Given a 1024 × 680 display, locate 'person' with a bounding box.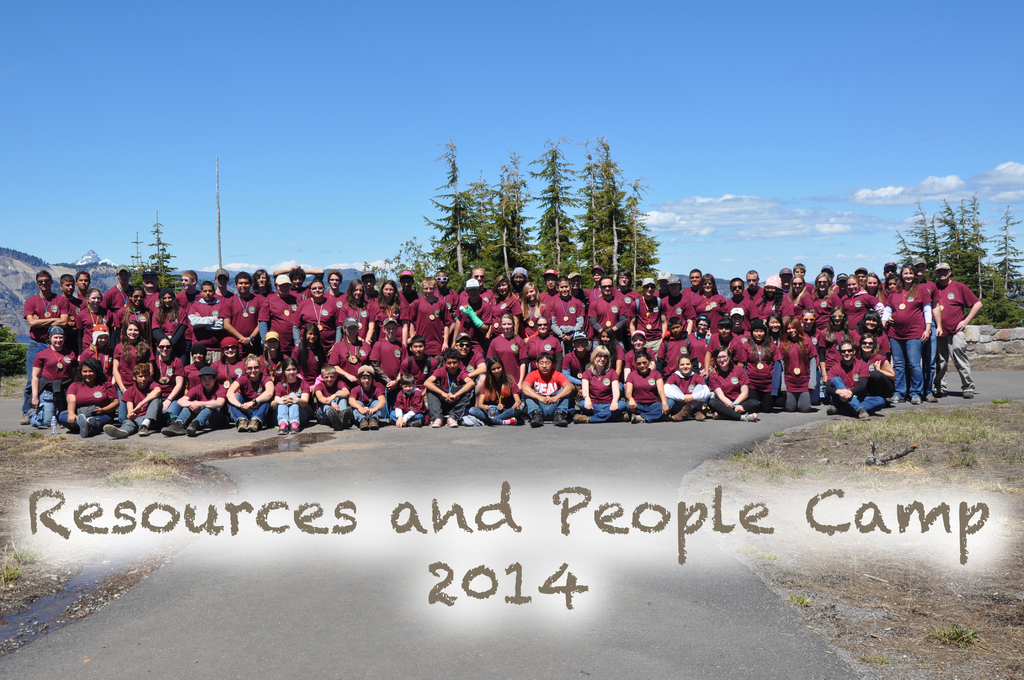
Located: box(456, 276, 490, 336).
